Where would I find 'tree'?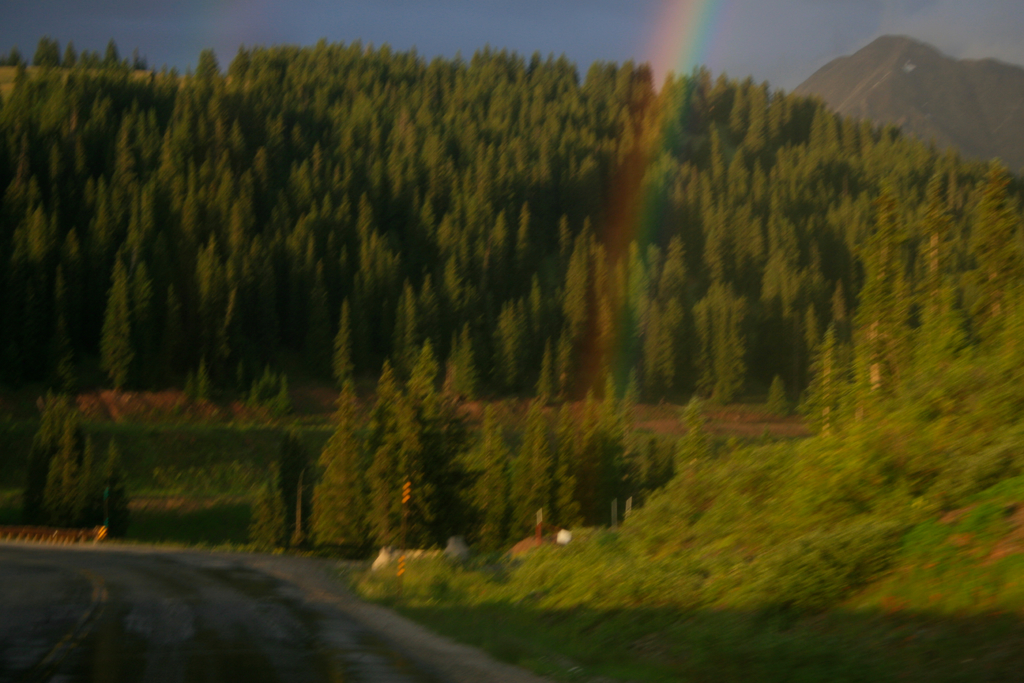
At bbox=[0, 390, 43, 518].
